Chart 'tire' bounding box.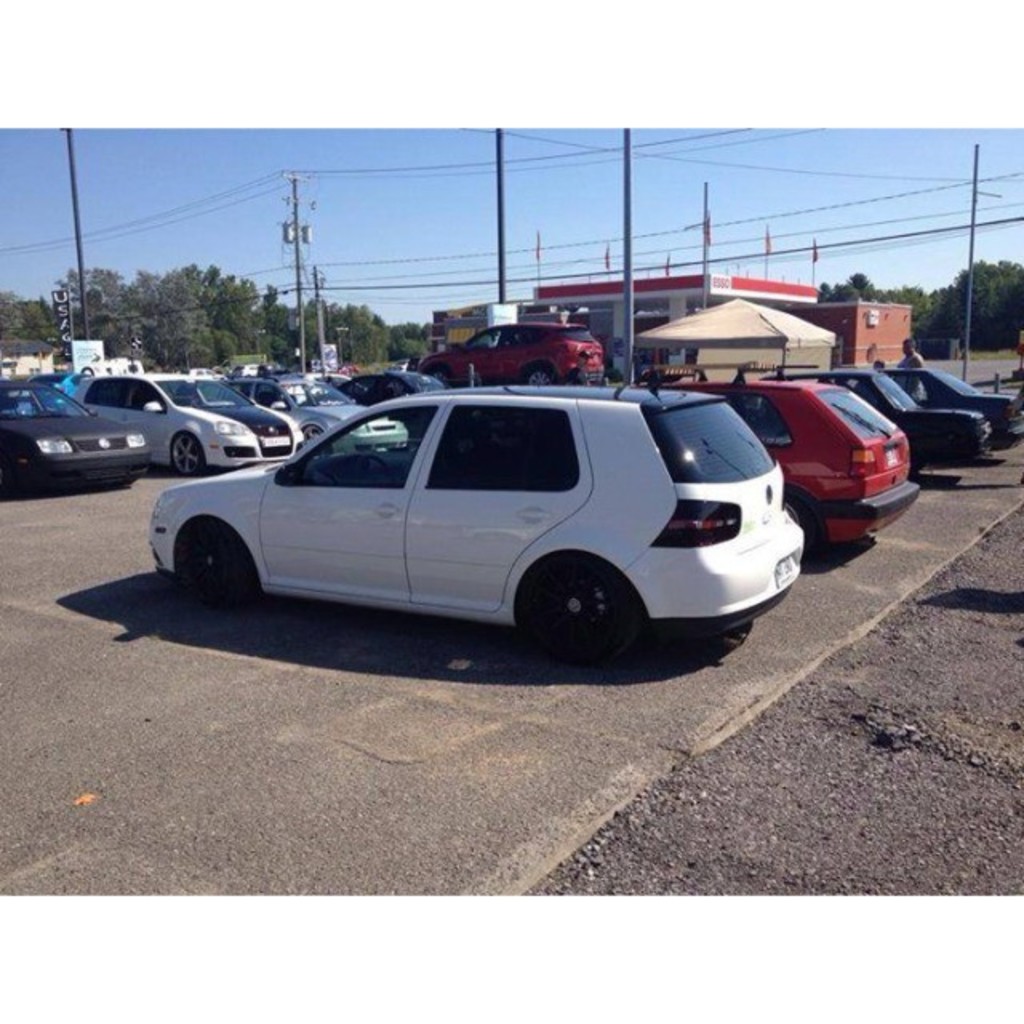
Charted: BBox(523, 366, 550, 384).
